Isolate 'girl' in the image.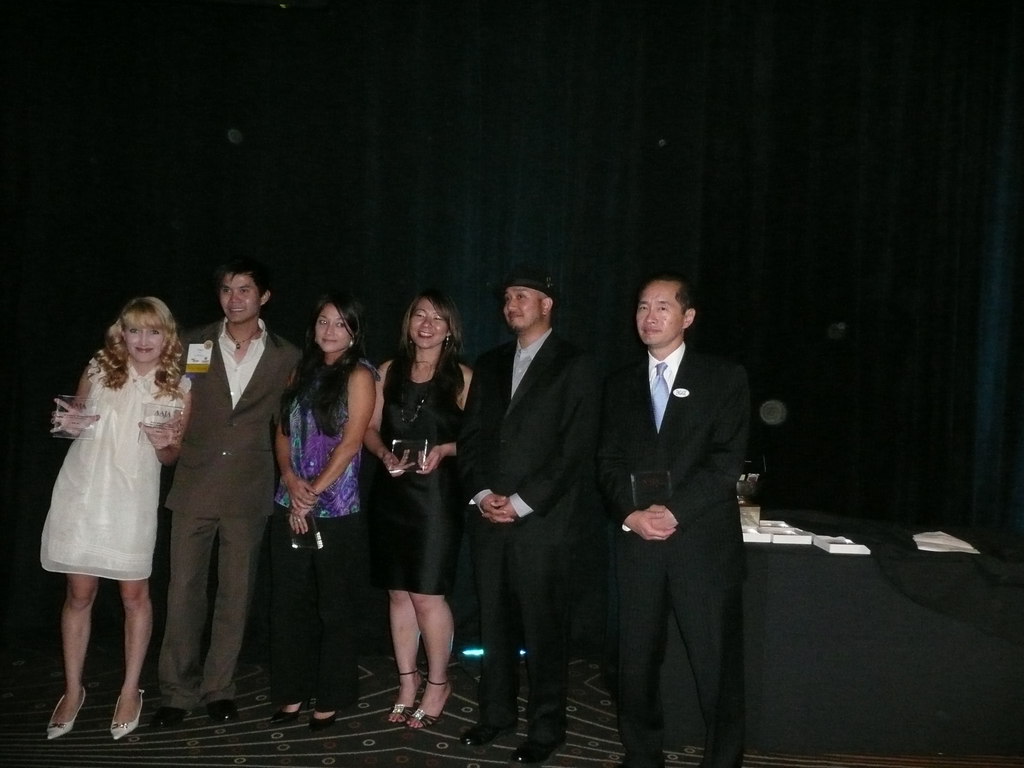
Isolated region: 276:296:380:730.
